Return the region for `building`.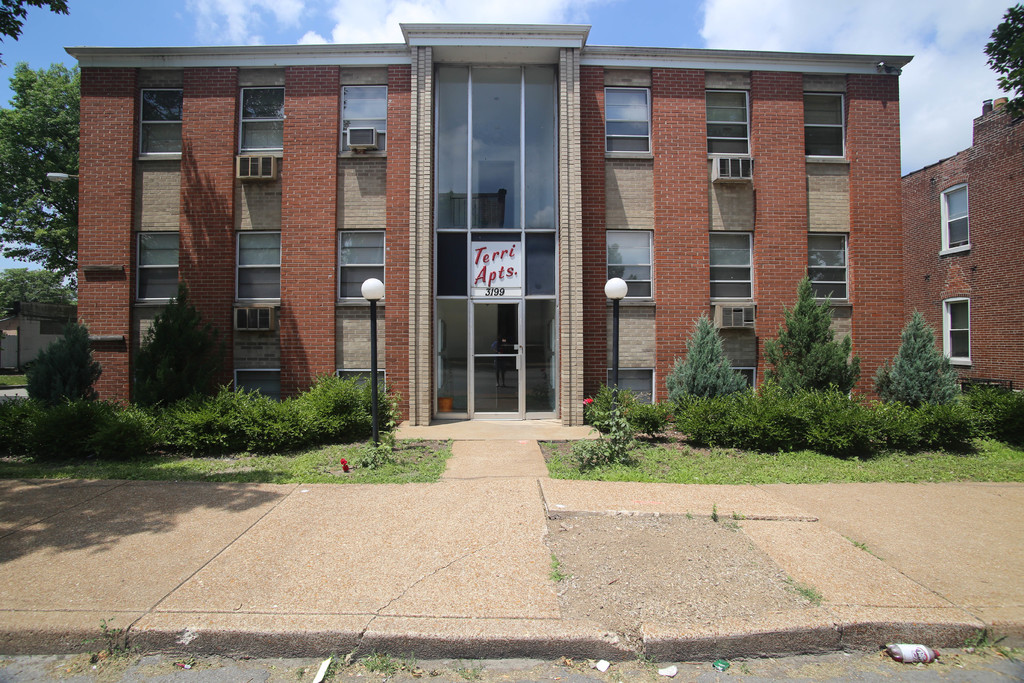
bbox=(63, 24, 913, 425).
